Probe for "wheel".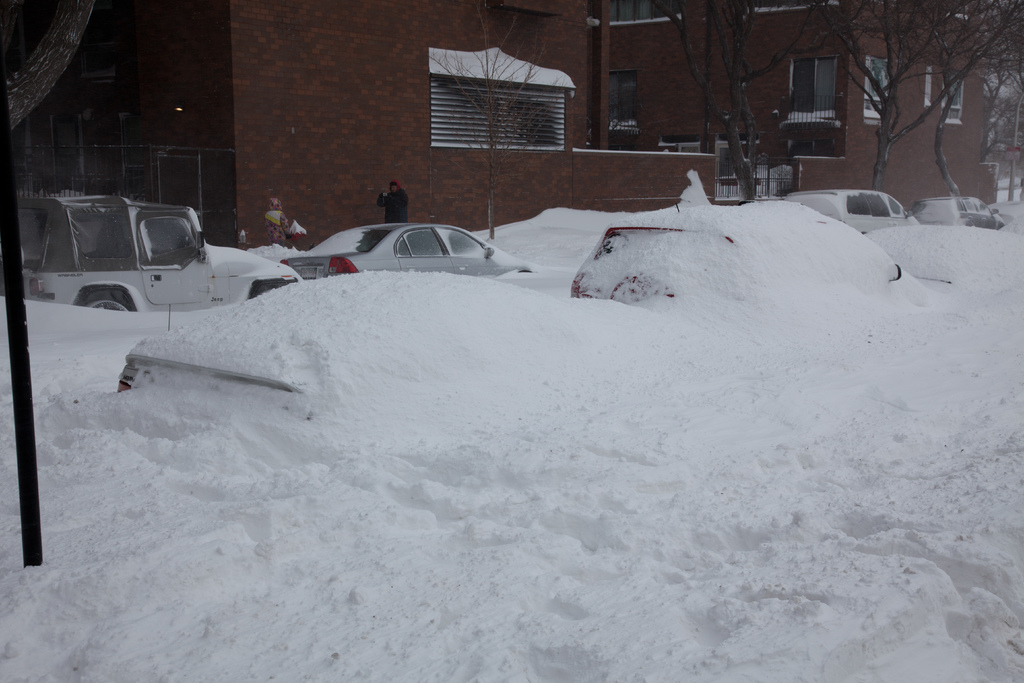
Probe result: box(77, 287, 140, 313).
